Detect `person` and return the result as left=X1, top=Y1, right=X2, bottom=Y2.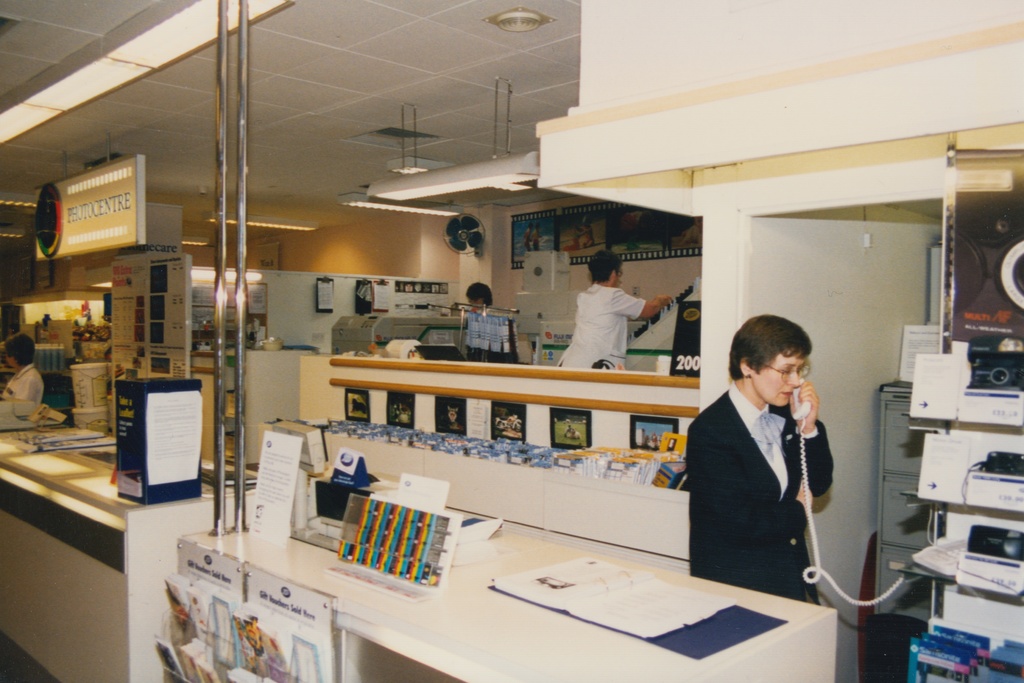
left=683, top=317, right=835, bottom=602.
